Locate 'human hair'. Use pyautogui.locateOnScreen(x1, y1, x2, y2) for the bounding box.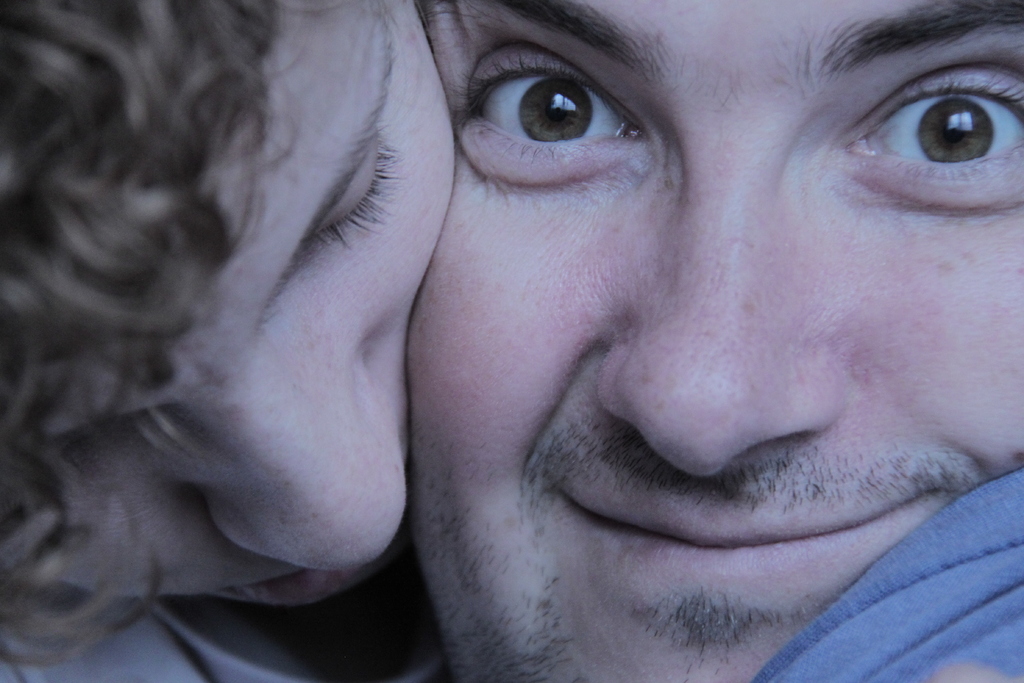
pyautogui.locateOnScreen(0, 0, 281, 668).
